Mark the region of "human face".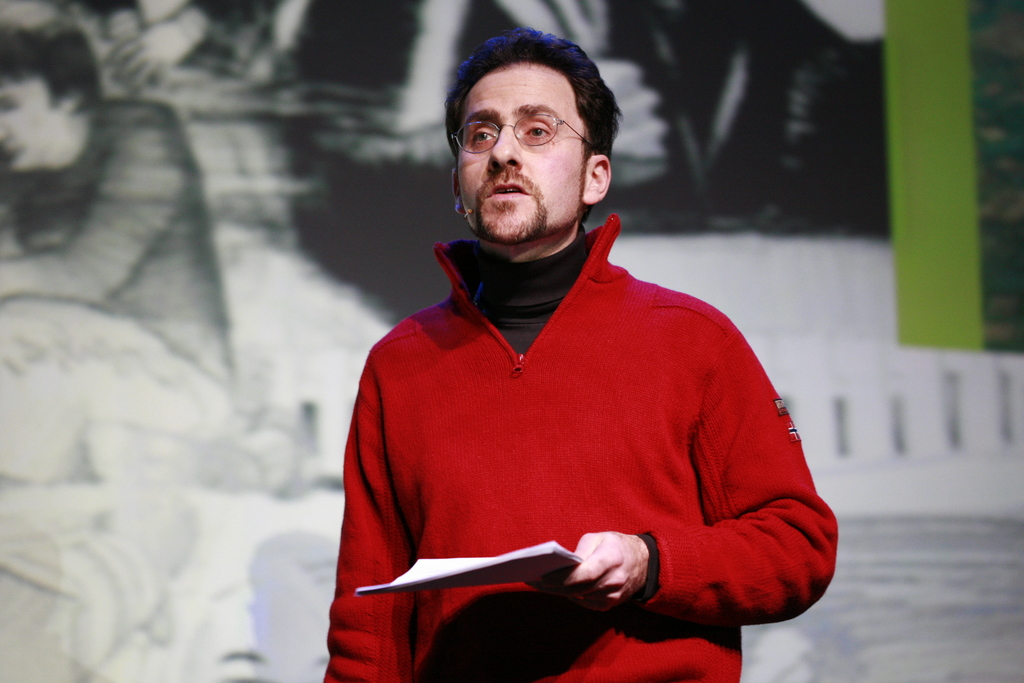
Region: crop(459, 80, 581, 231).
